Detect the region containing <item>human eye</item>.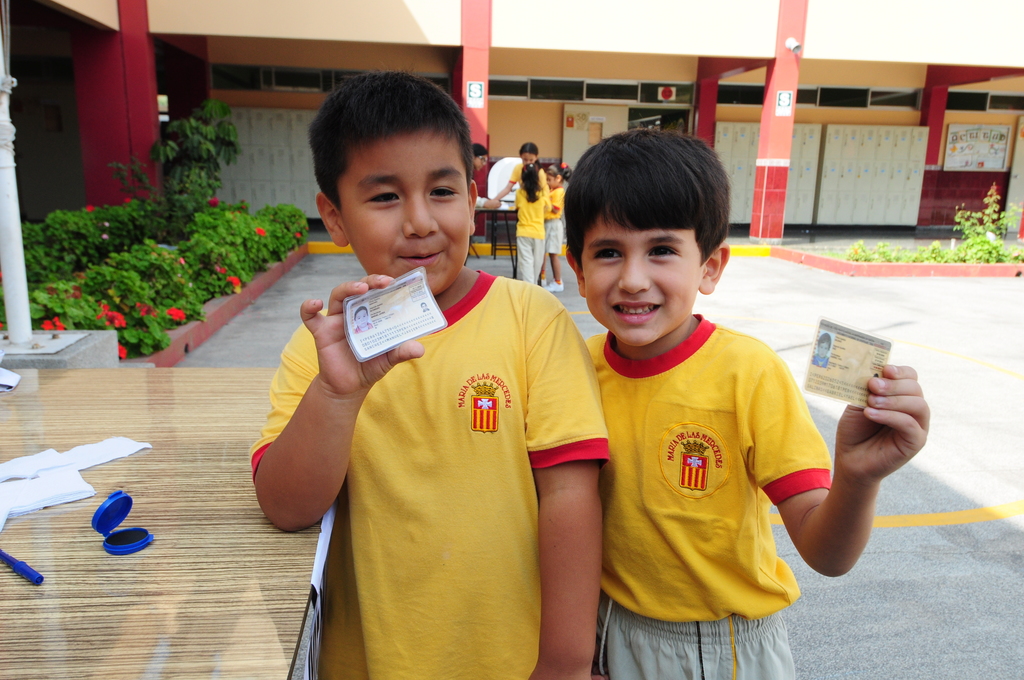
region(589, 245, 623, 263).
